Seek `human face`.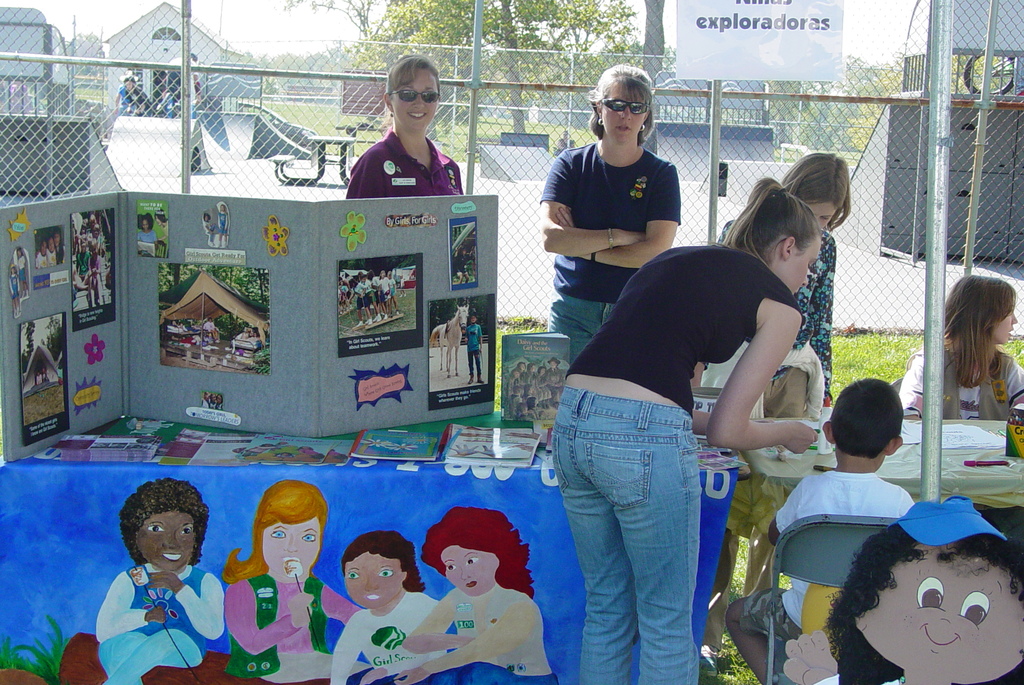
detection(849, 529, 1016, 684).
